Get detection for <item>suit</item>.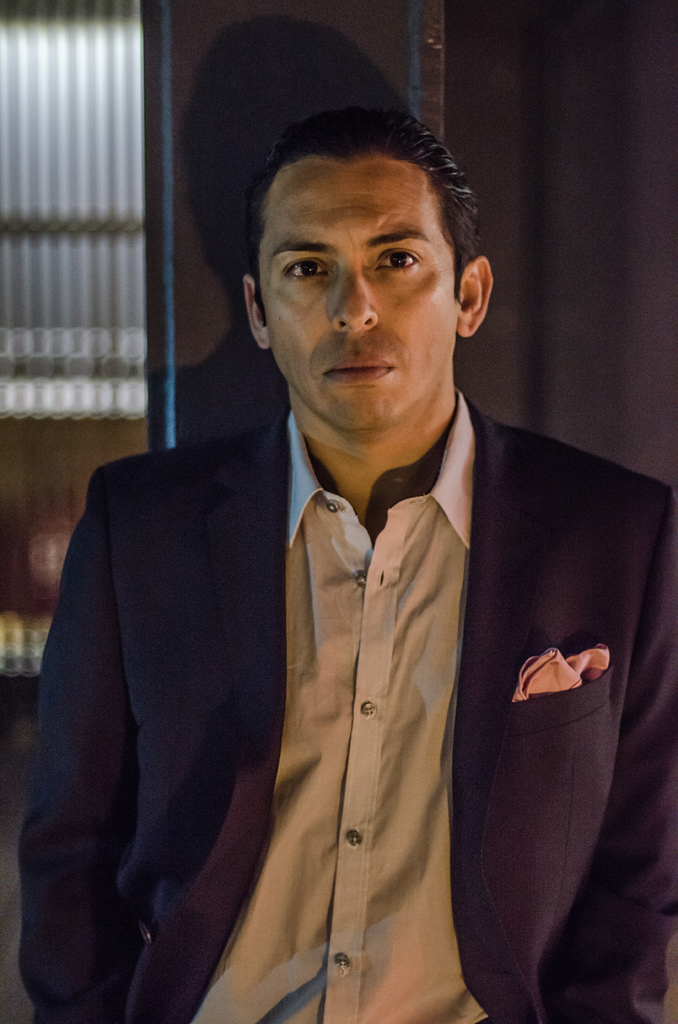
Detection: [52,227,642,1020].
